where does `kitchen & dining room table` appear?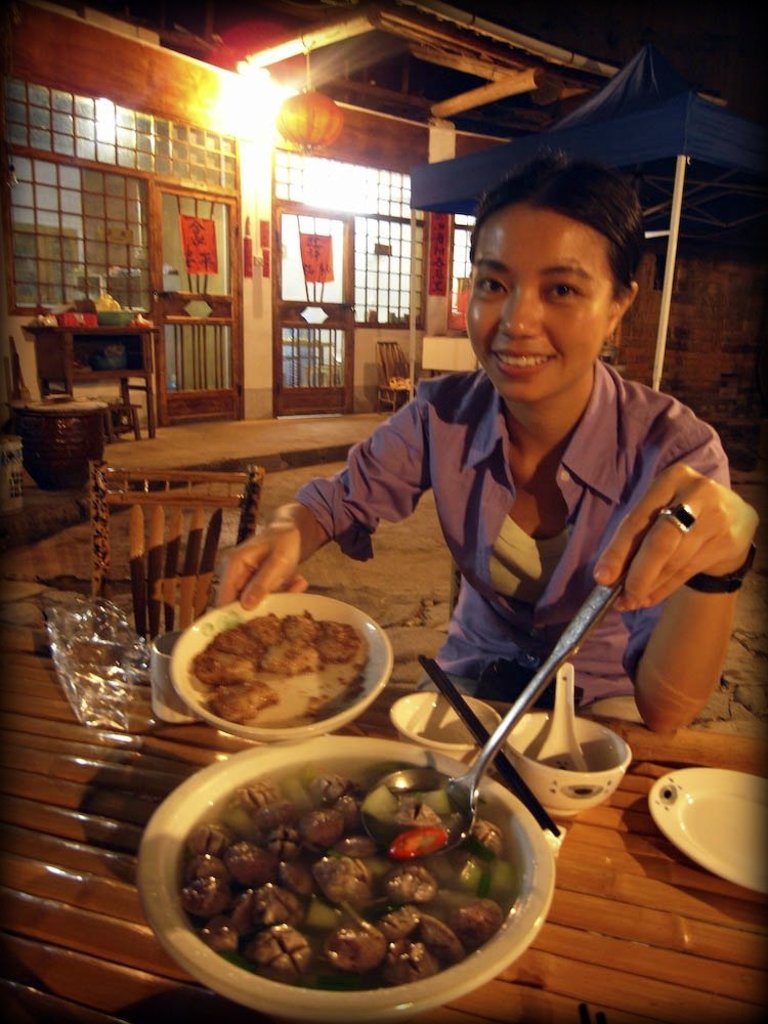
Appears at bbox=(0, 459, 767, 1023).
